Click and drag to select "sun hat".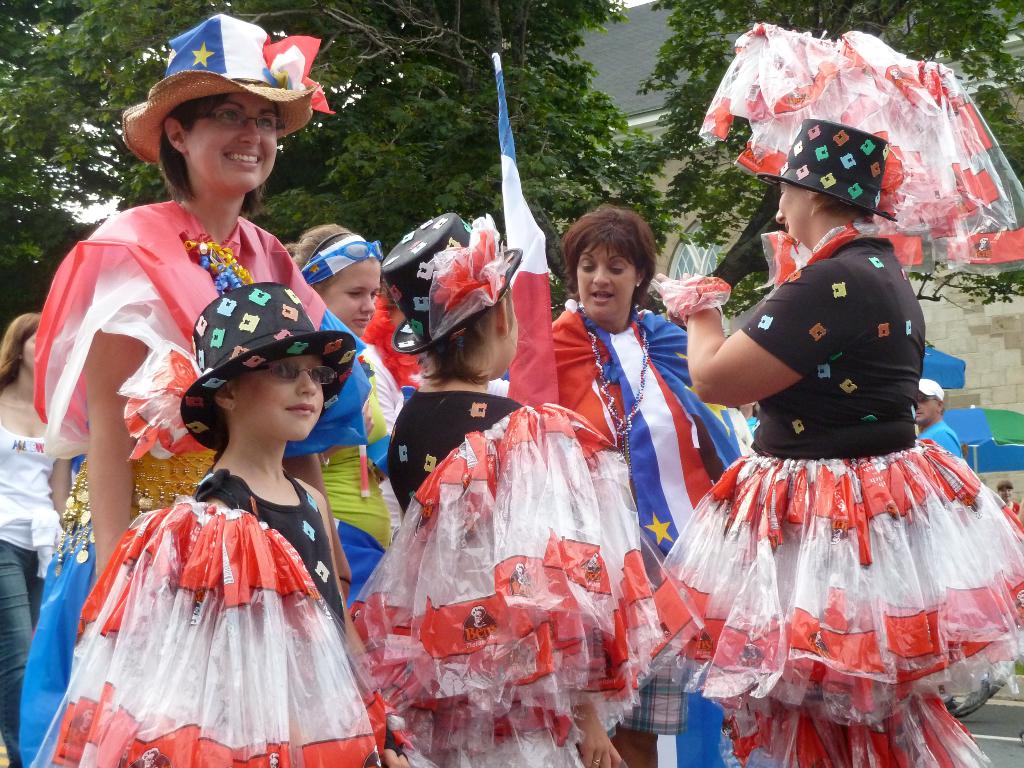
Selection: <region>124, 13, 340, 161</region>.
